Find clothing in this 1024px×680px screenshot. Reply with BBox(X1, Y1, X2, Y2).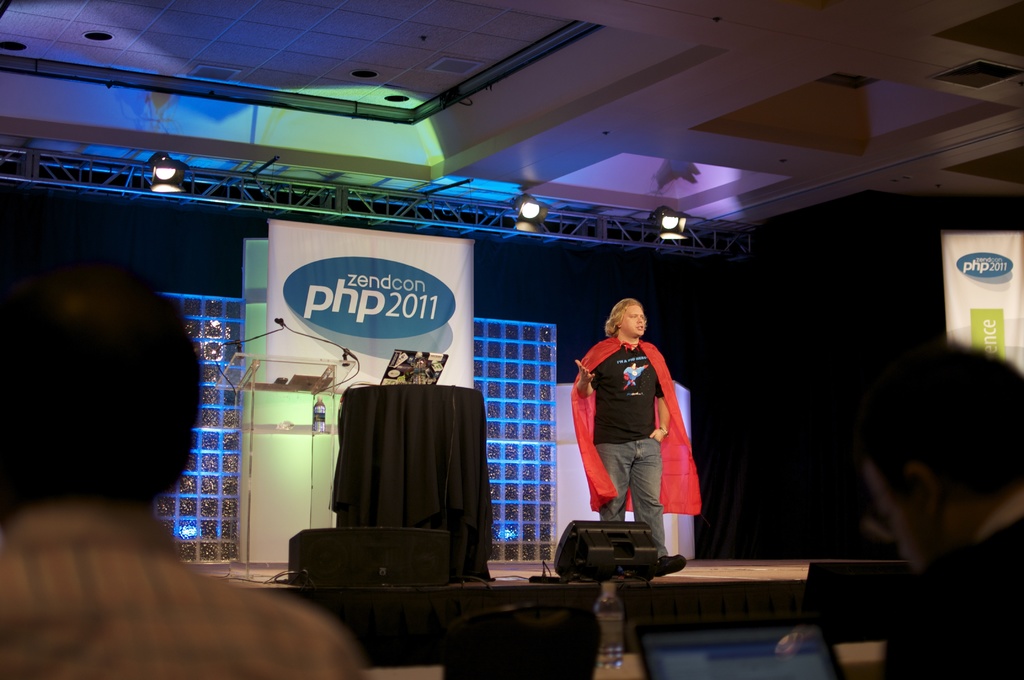
BBox(0, 502, 367, 679).
